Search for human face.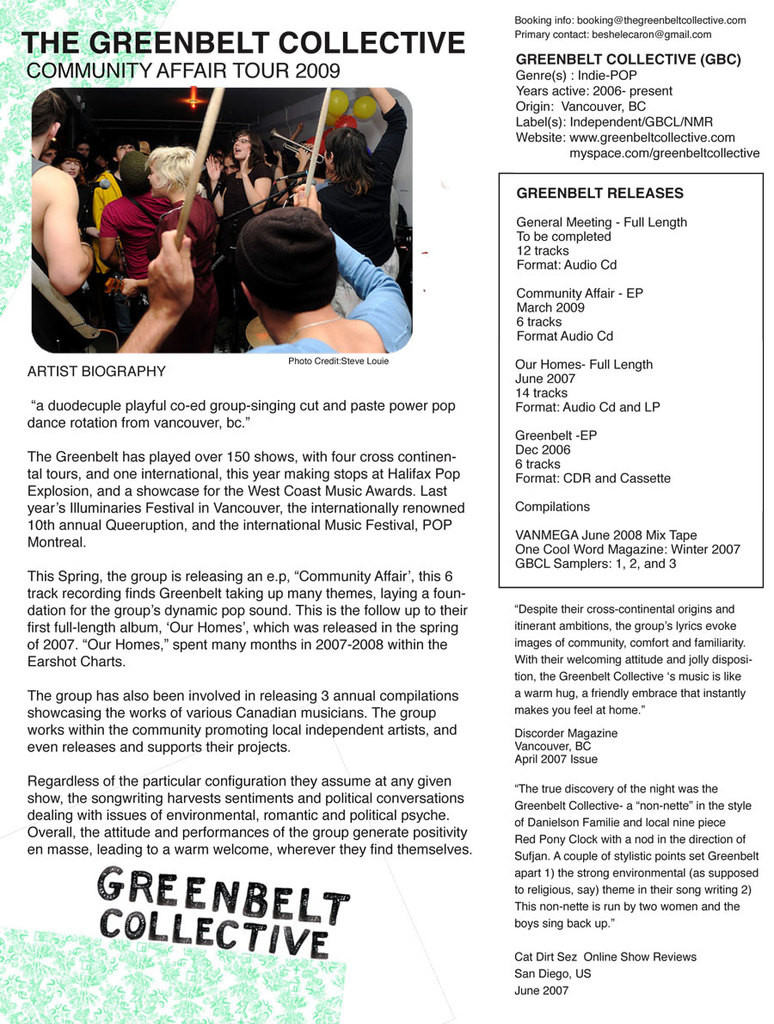
Found at 117 143 136 158.
